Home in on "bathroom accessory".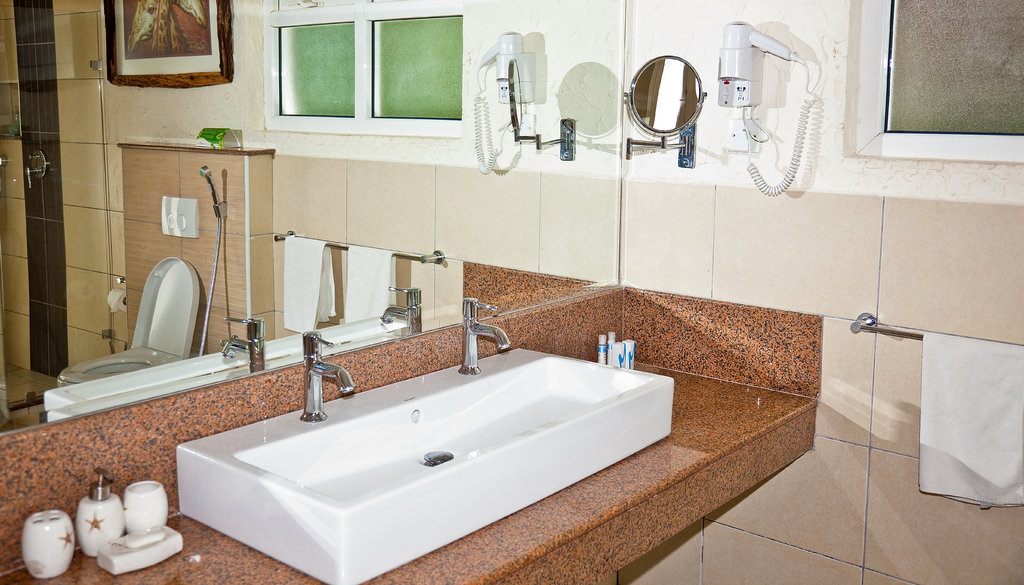
Homed in at 623, 53, 707, 168.
